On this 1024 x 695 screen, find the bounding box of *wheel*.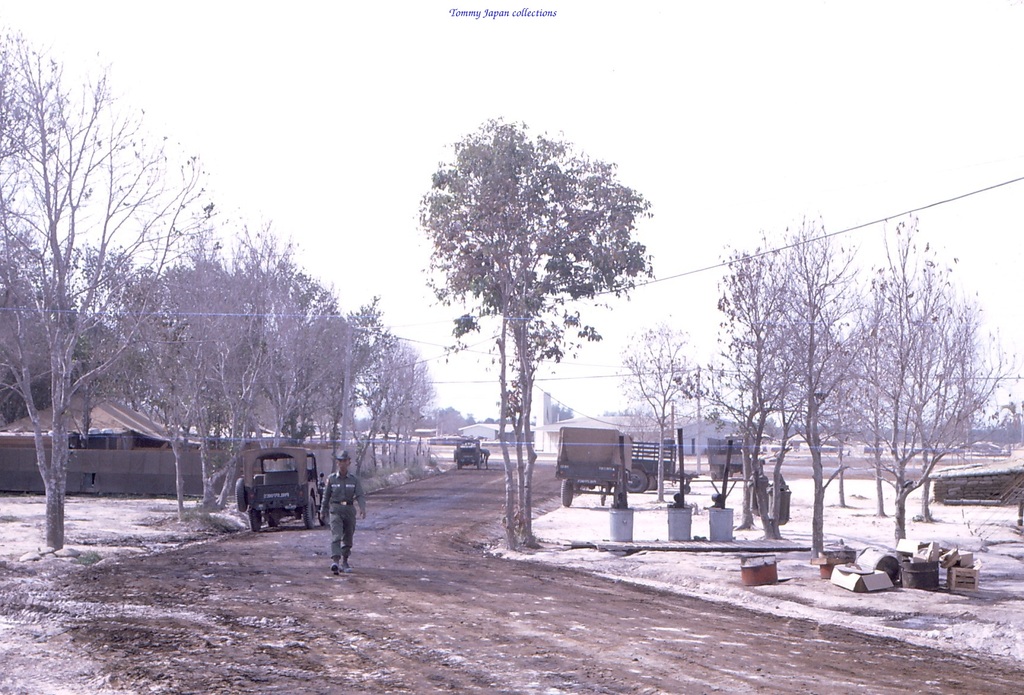
Bounding box: <bbox>248, 513, 261, 532</bbox>.
